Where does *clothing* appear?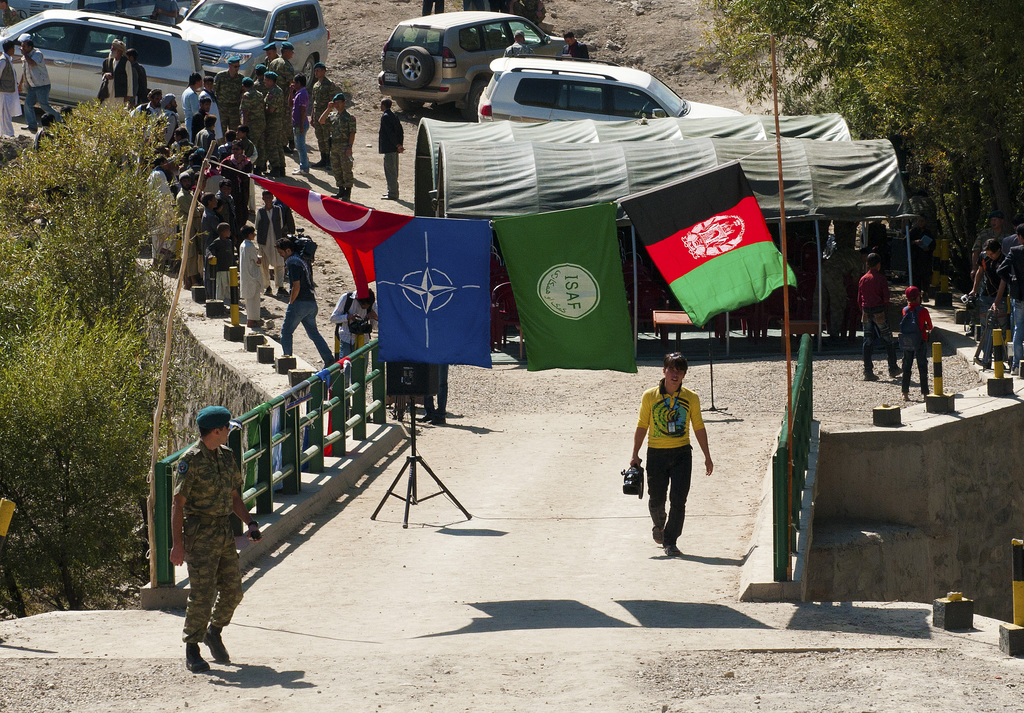
Appears at [left=640, top=370, right=712, bottom=546].
